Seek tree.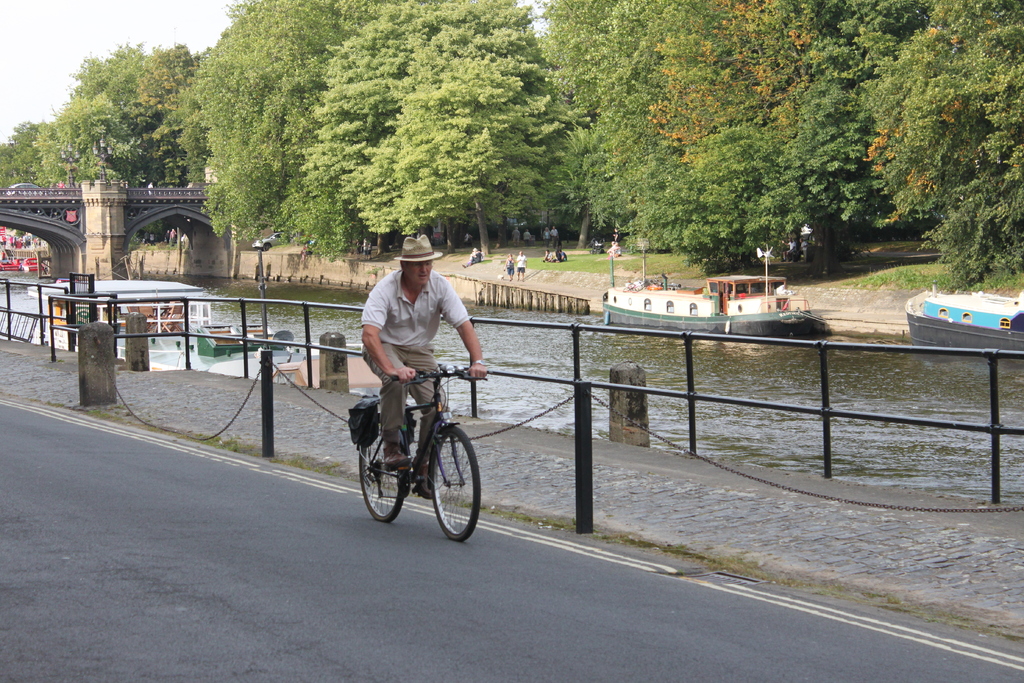
593/0/689/261.
